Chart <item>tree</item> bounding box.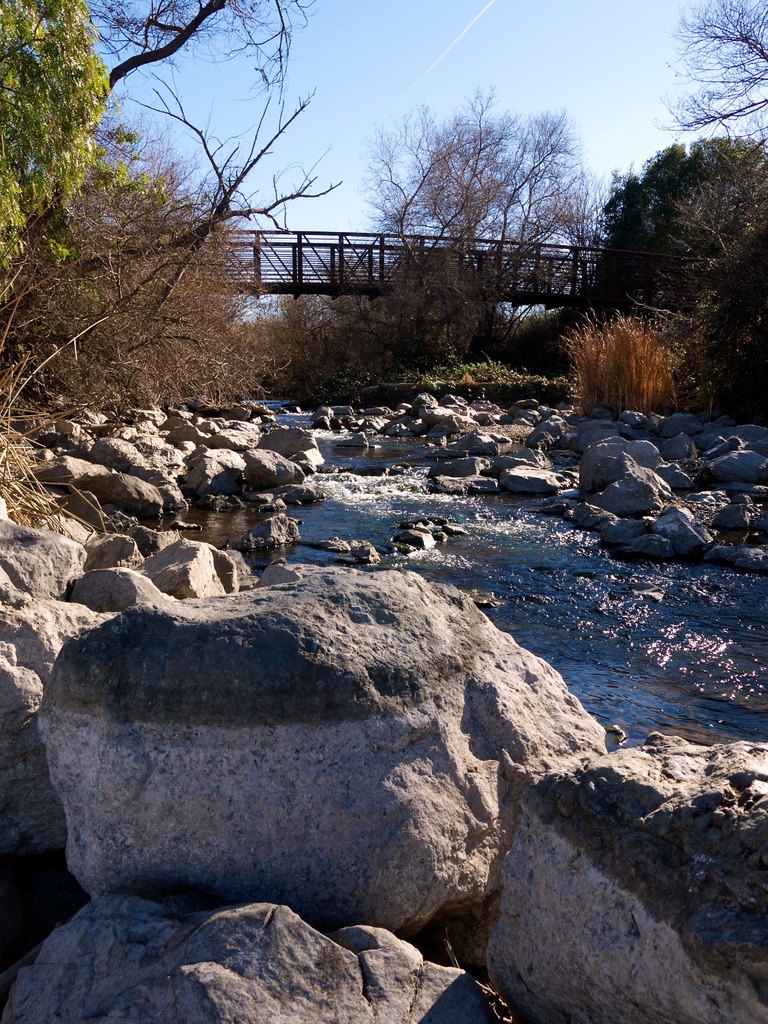
Charted: select_region(95, 0, 292, 127).
